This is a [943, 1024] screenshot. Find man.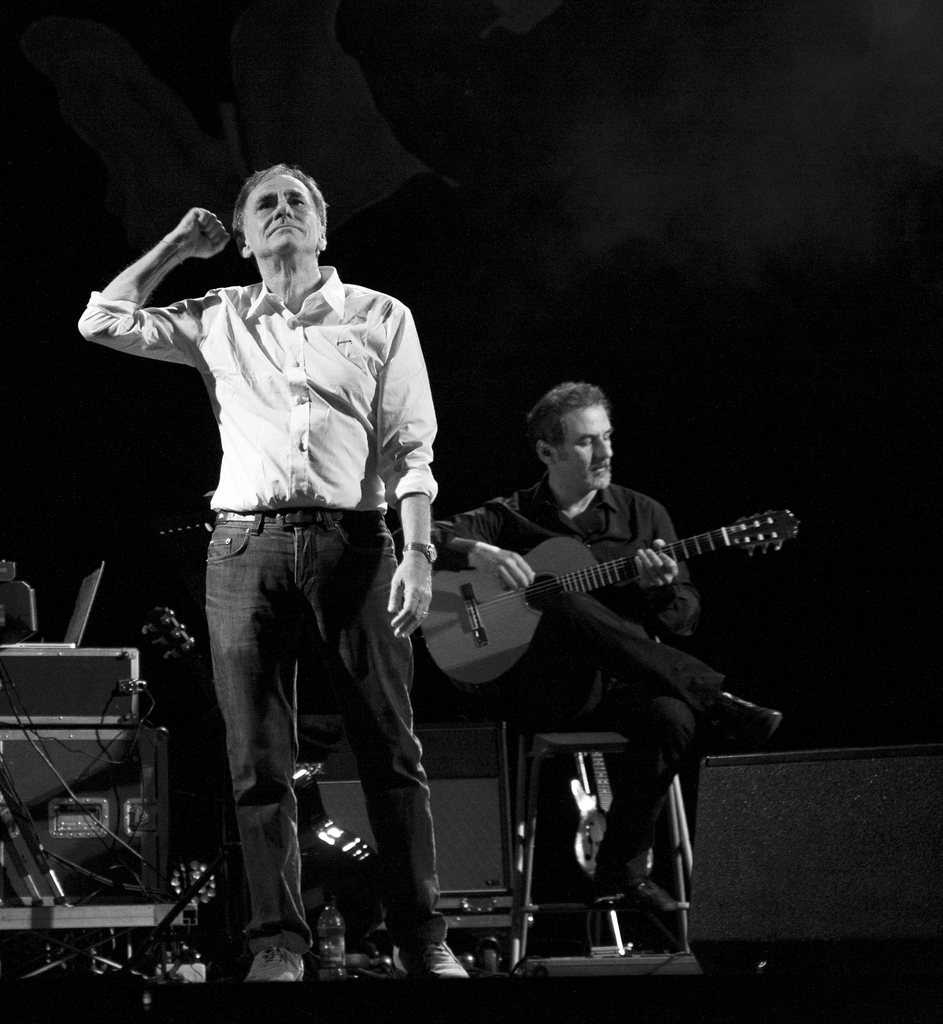
Bounding box: box(384, 378, 743, 923).
